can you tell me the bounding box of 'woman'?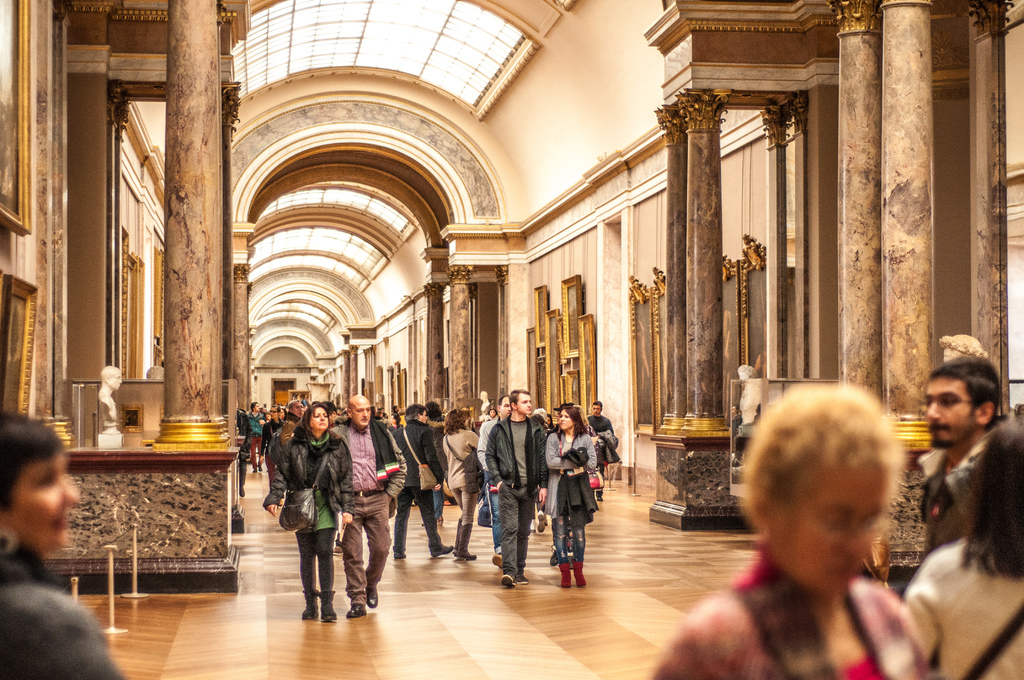
detection(545, 405, 593, 588).
